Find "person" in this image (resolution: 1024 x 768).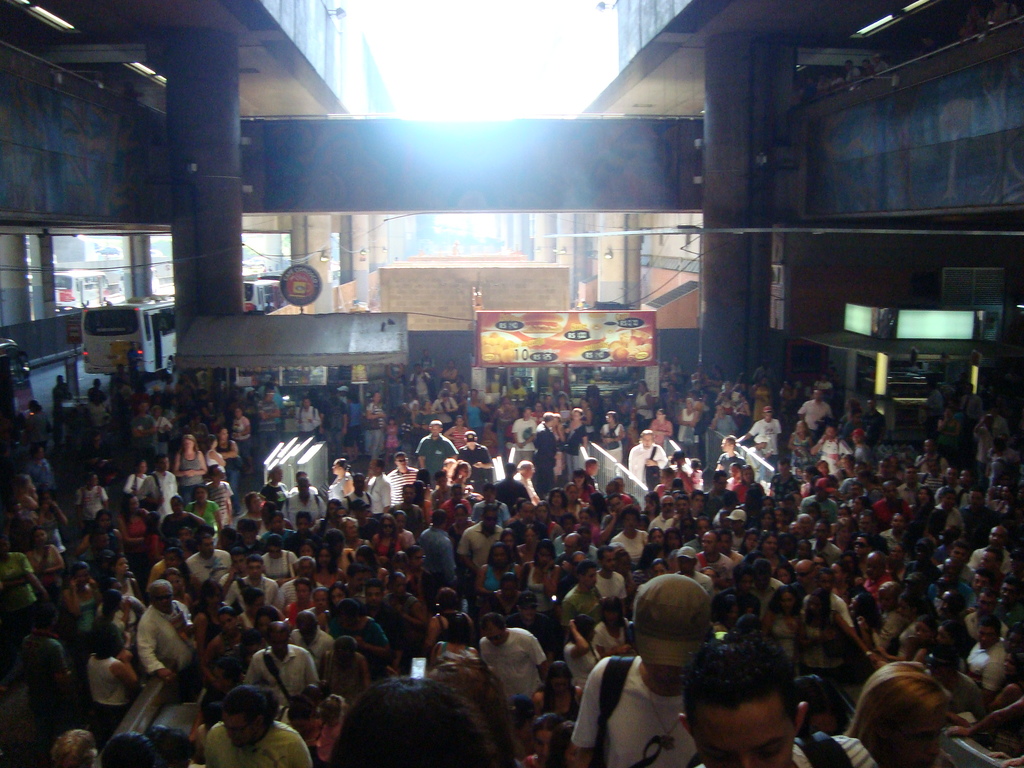
left=970, top=404, right=1006, bottom=468.
